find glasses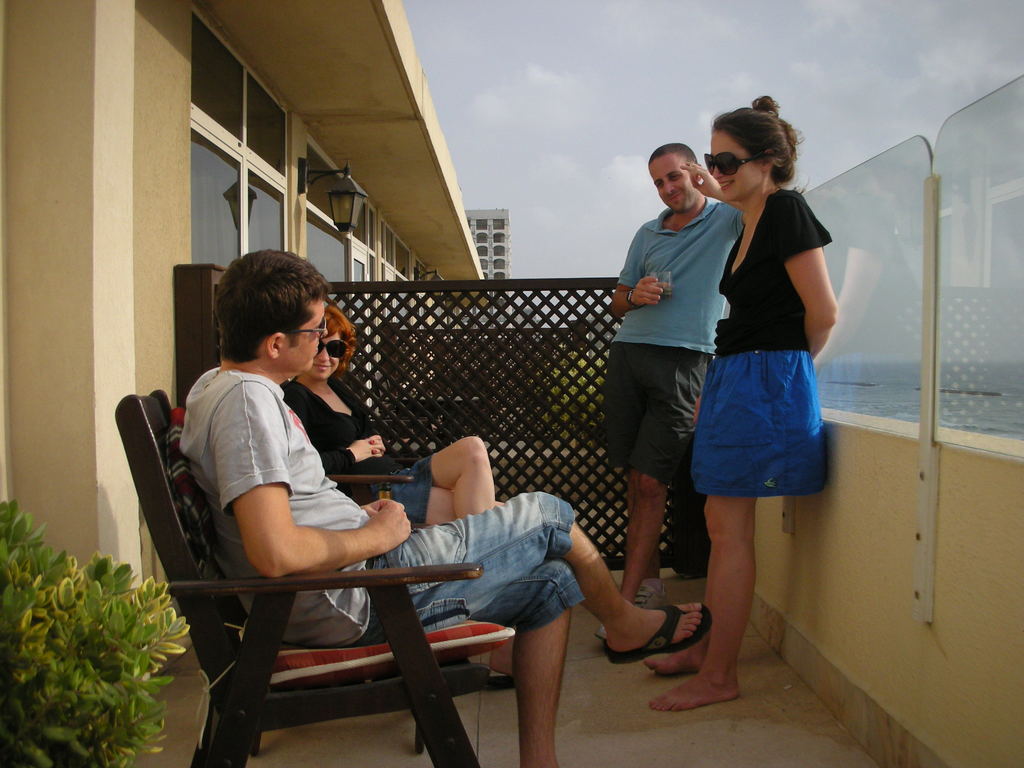
BBox(703, 154, 774, 181)
